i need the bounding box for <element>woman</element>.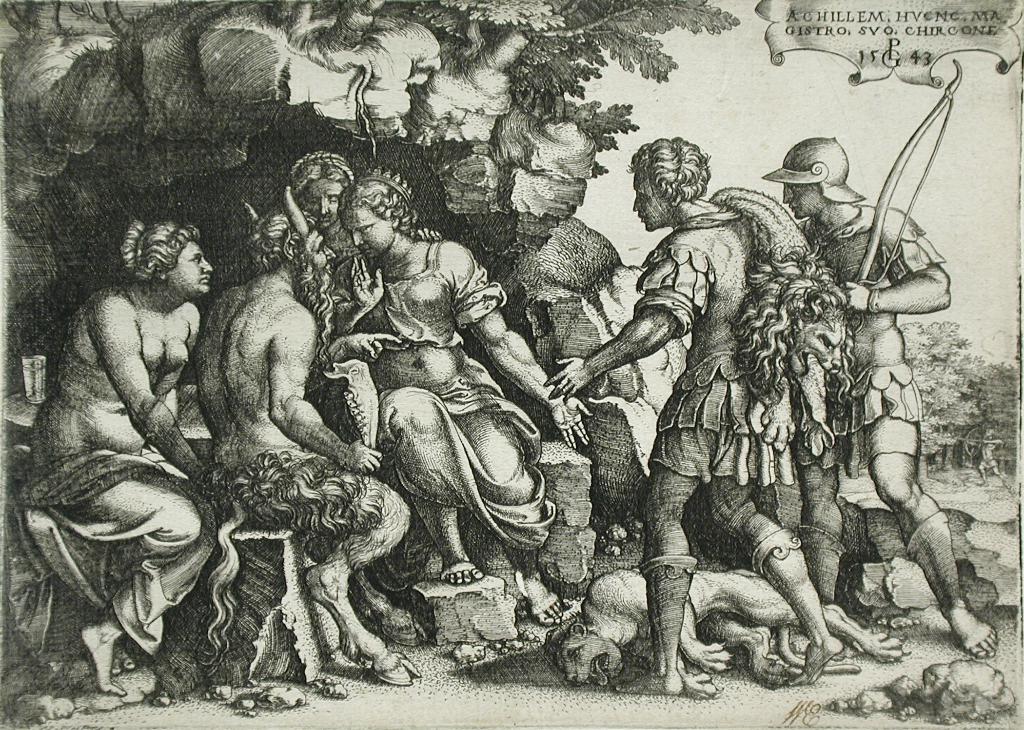
Here it is: bbox=[39, 168, 252, 685].
